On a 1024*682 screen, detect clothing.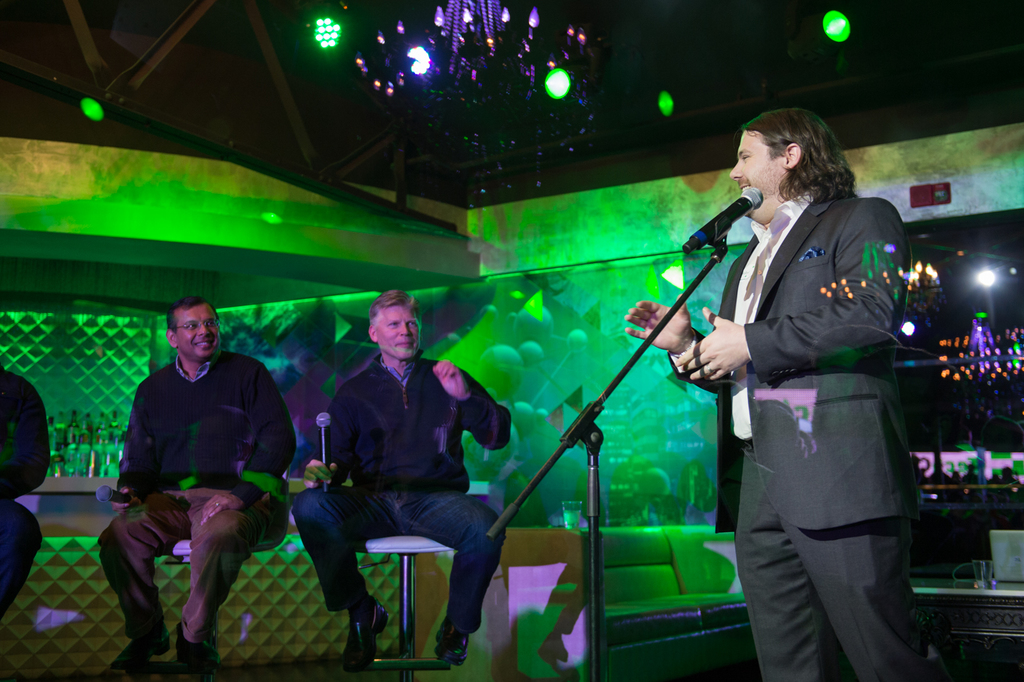
box(103, 352, 298, 651).
